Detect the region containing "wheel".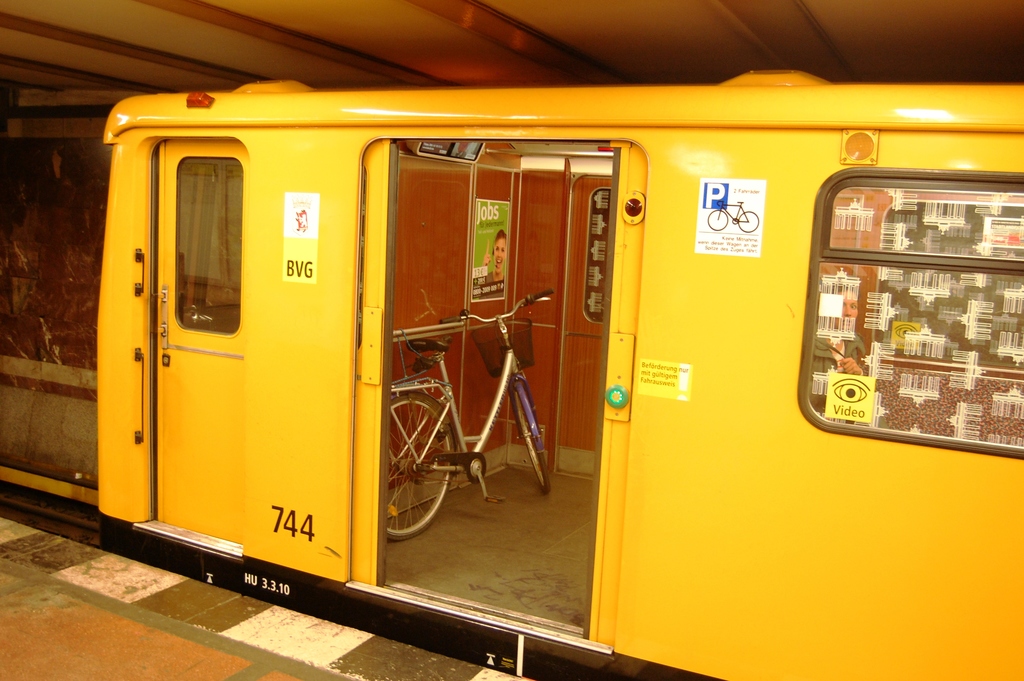
<bbox>516, 385, 552, 491</bbox>.
